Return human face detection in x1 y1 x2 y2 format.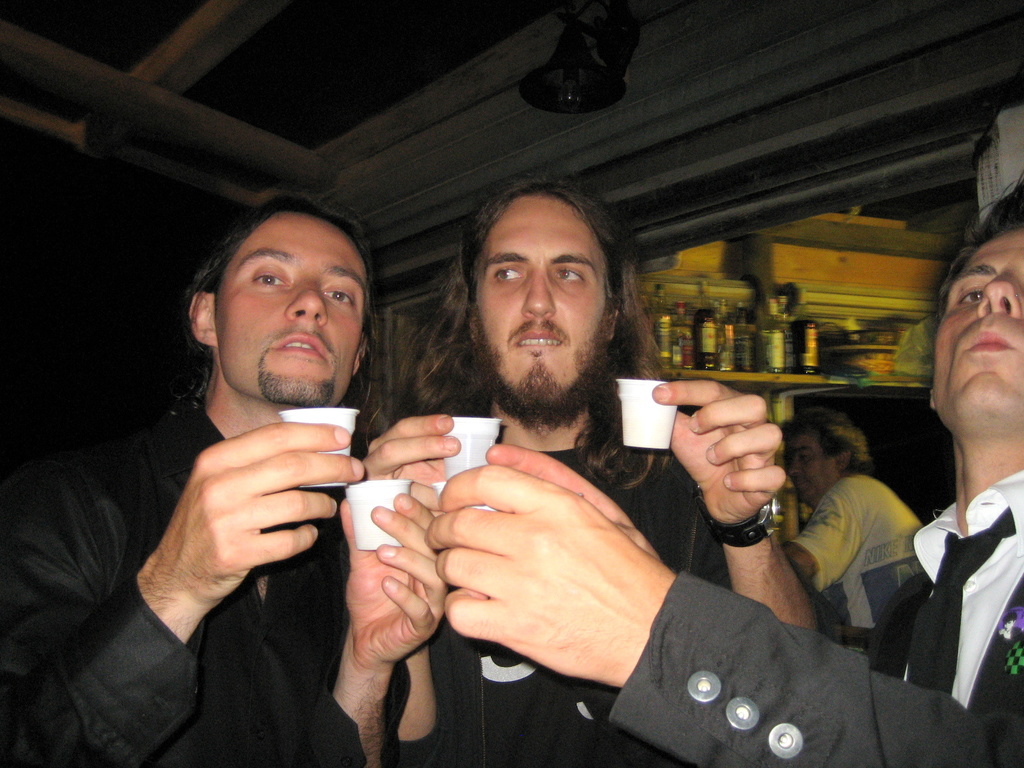
215 210 364 401.
